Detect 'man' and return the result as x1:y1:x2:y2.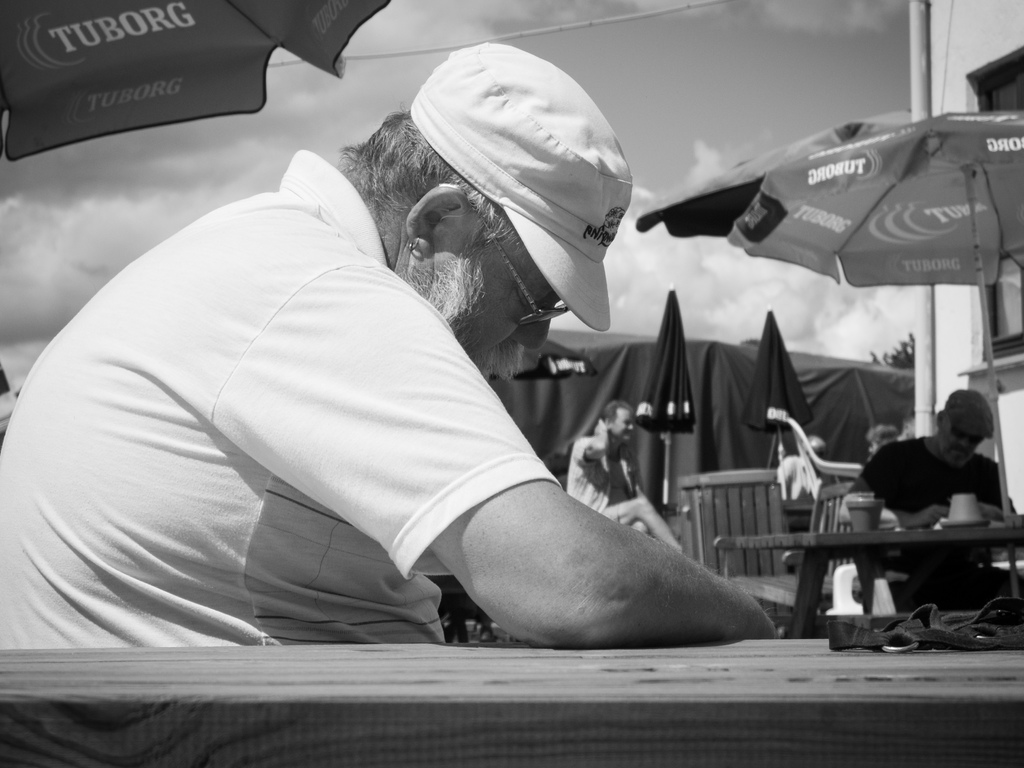
854:393:1015:609.
